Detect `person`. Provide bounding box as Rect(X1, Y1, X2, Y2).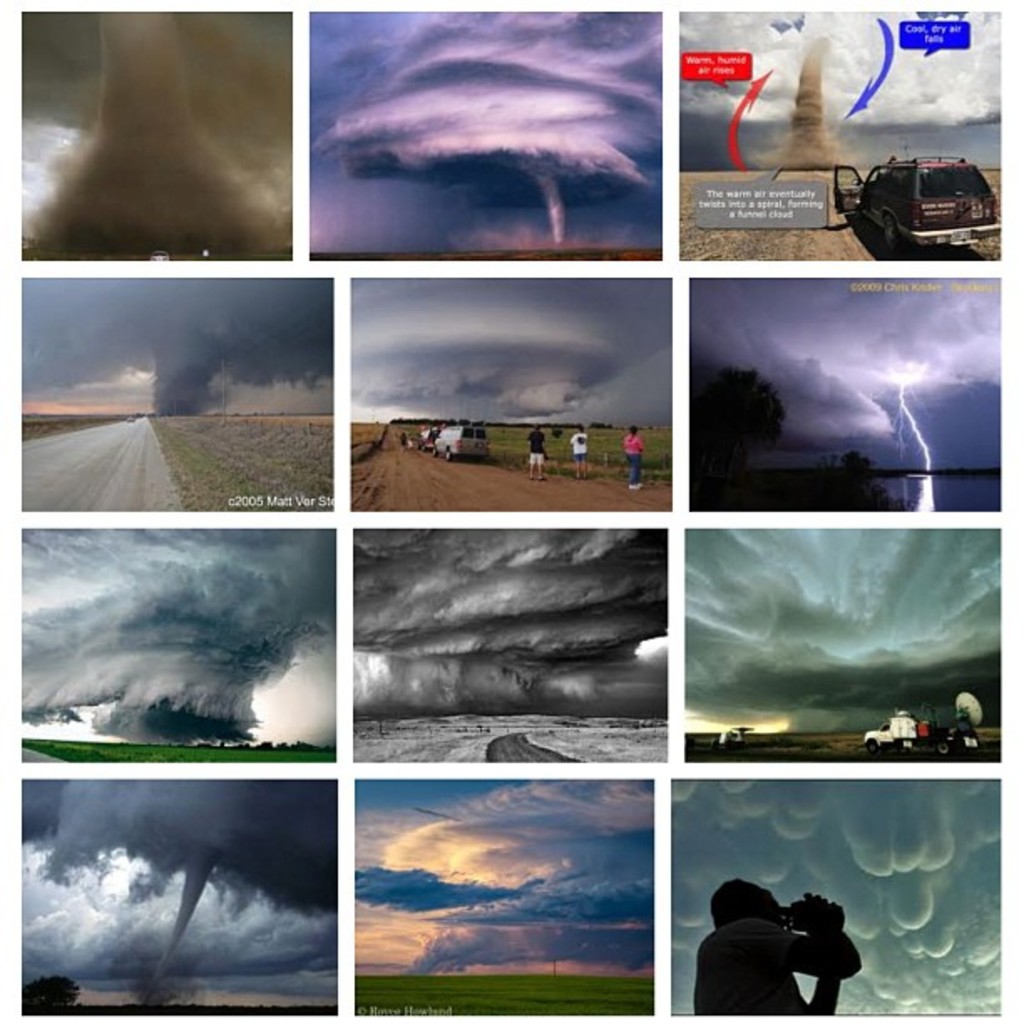
Rect(703, 875, 832, 1006).
